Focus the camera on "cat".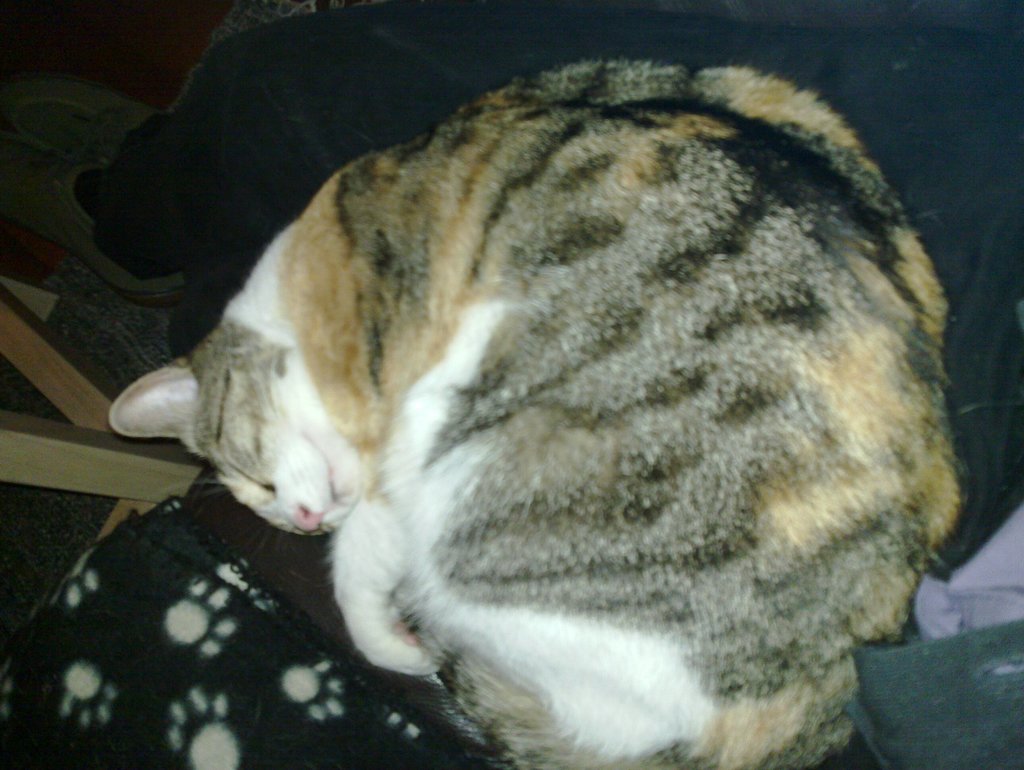
Focus region: bbox=(105, 58, 975, 768).
